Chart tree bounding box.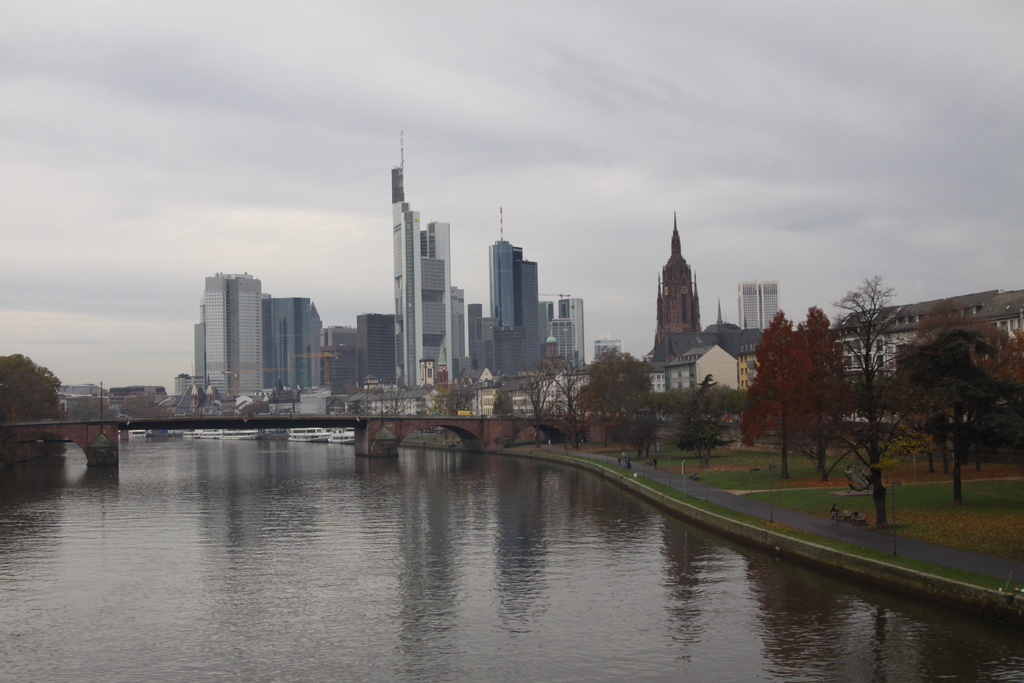
Charted: x1=367, y1=386, x2=424, y2=416.
